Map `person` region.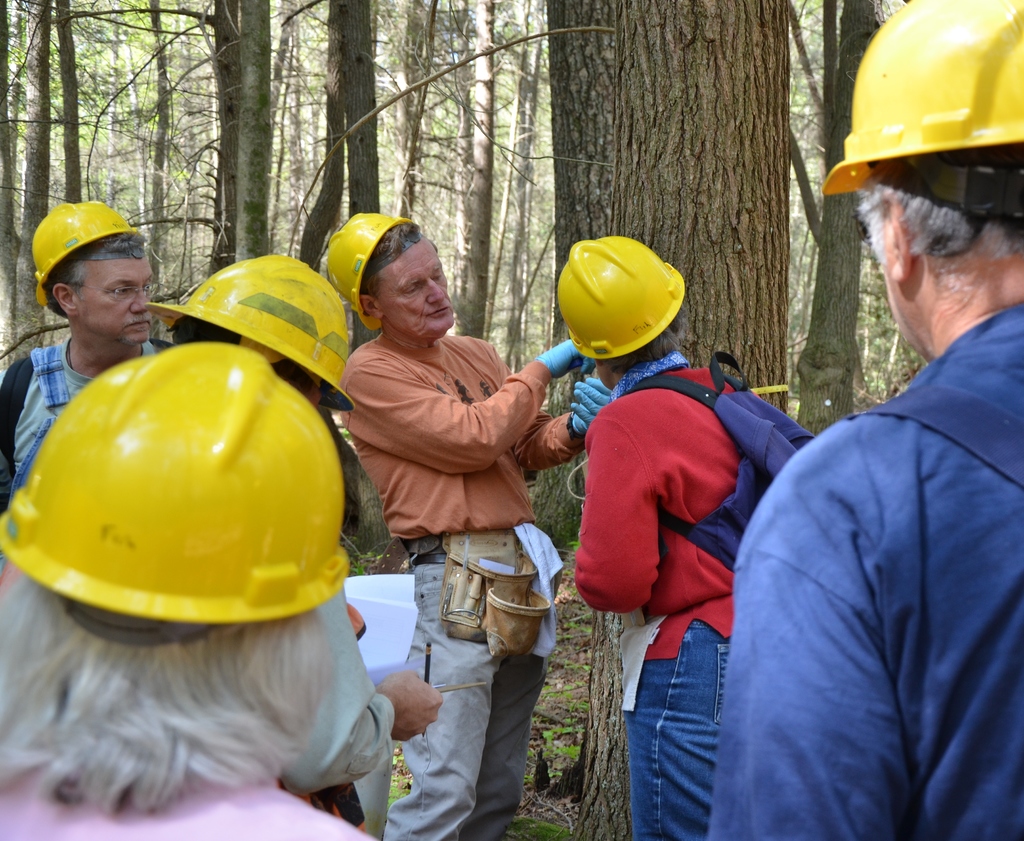
Mapped to Rect(722, 110, 1023, 840).
